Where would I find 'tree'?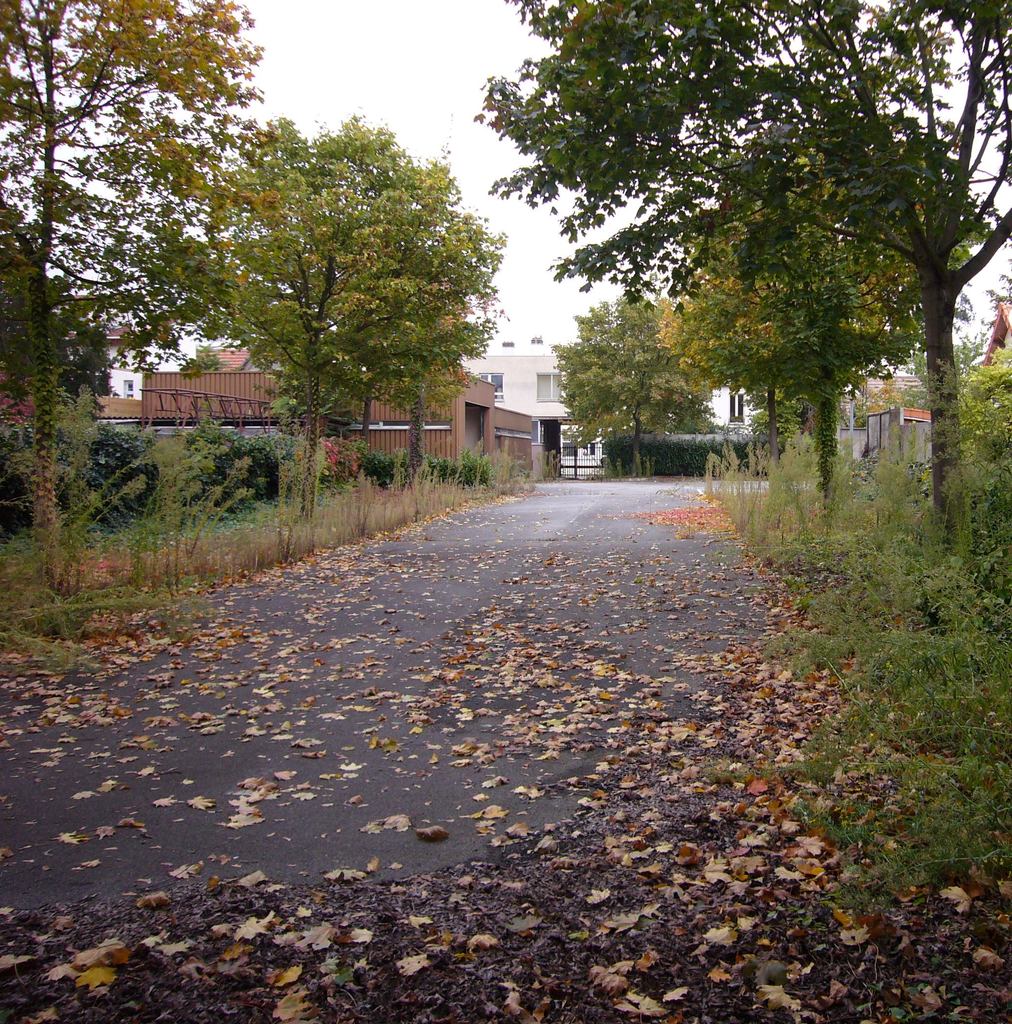
At left=552, top=262, right=744, bottom=472.
